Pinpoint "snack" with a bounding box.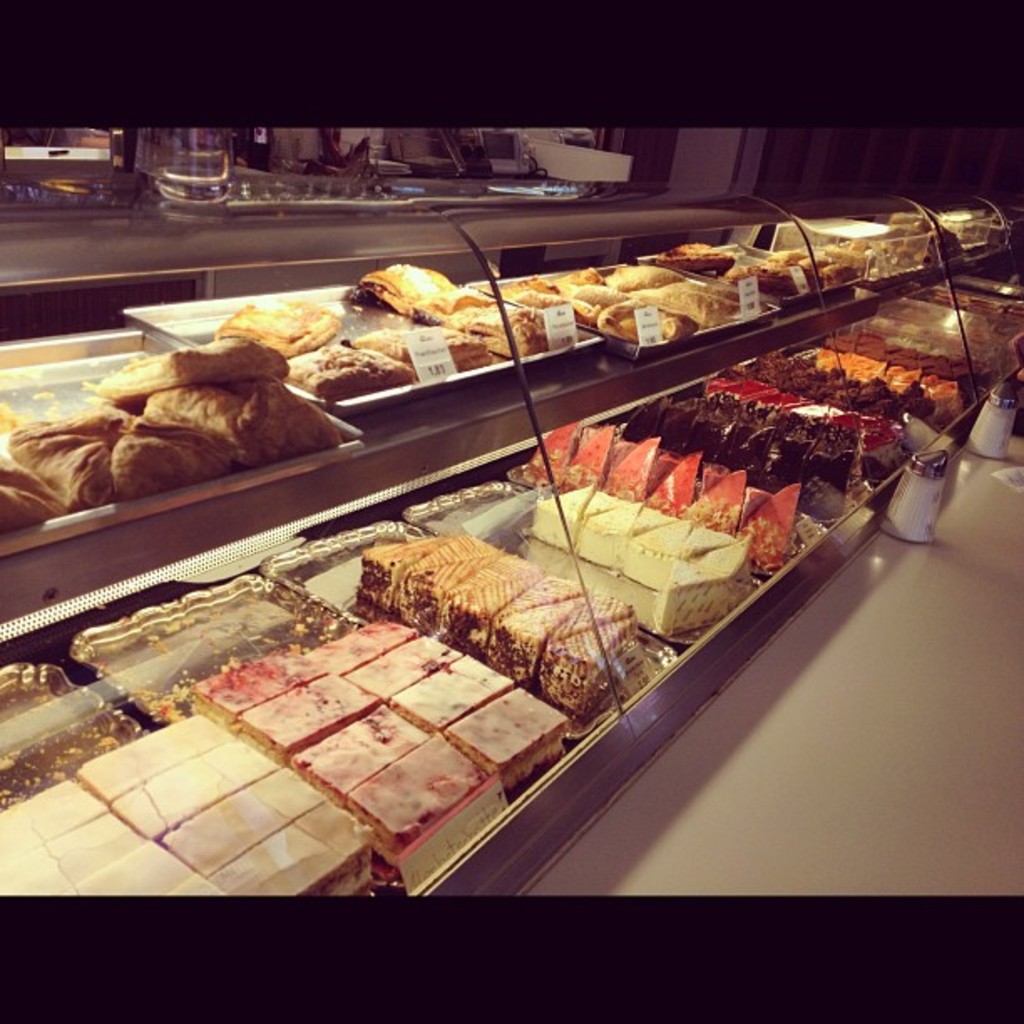
crop(0, 778, 100, 877).
